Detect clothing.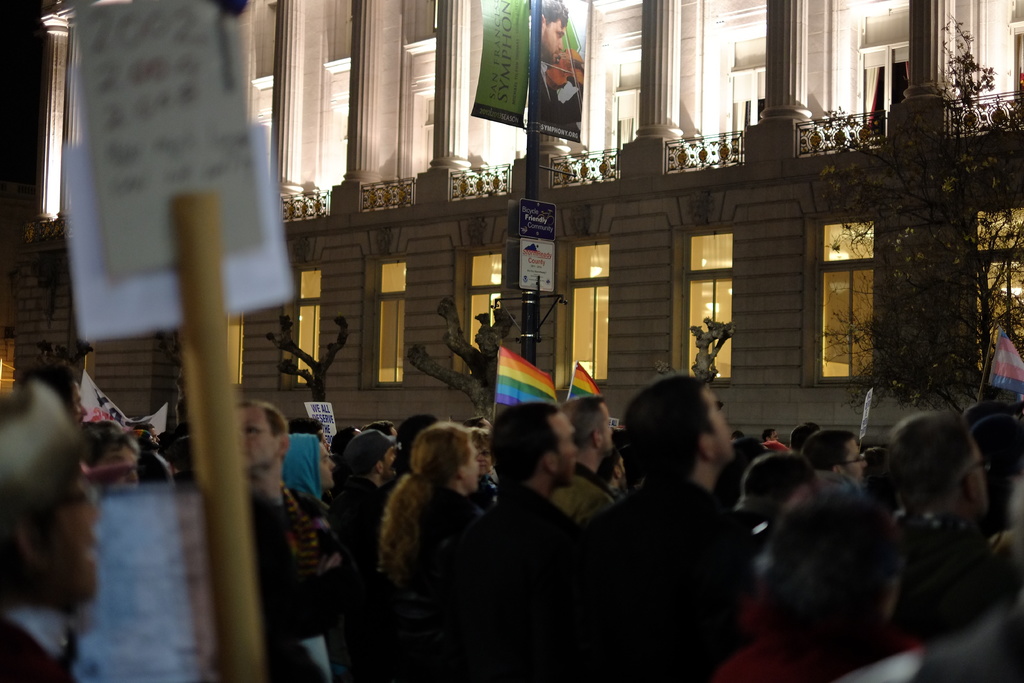
Detected at 257:477:332:682.
